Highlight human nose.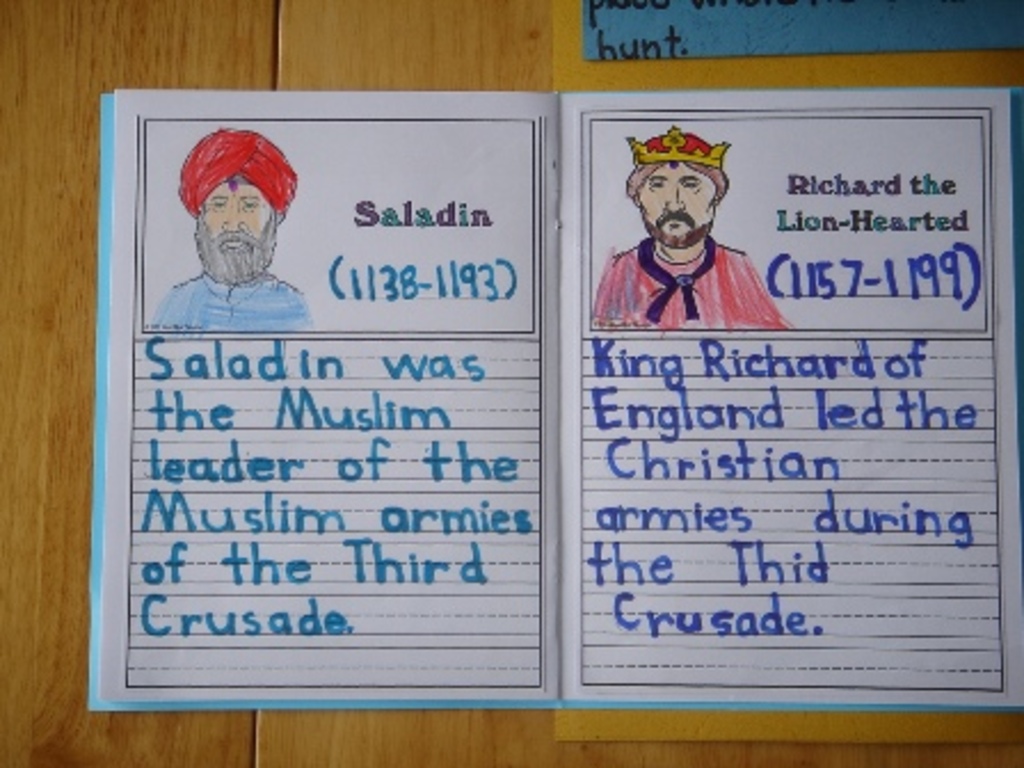
Highlighted region: box=[219, 206, 247, 231].
